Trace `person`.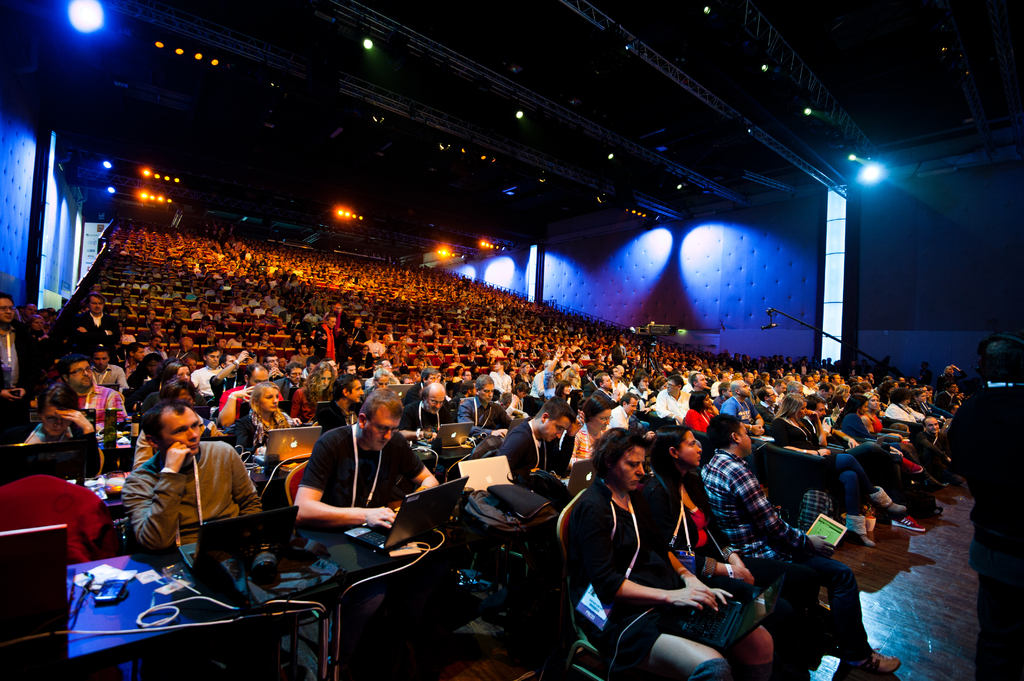
Traced to {"left": 225, "top": 383, "right": 300, "bottom": 472}.
